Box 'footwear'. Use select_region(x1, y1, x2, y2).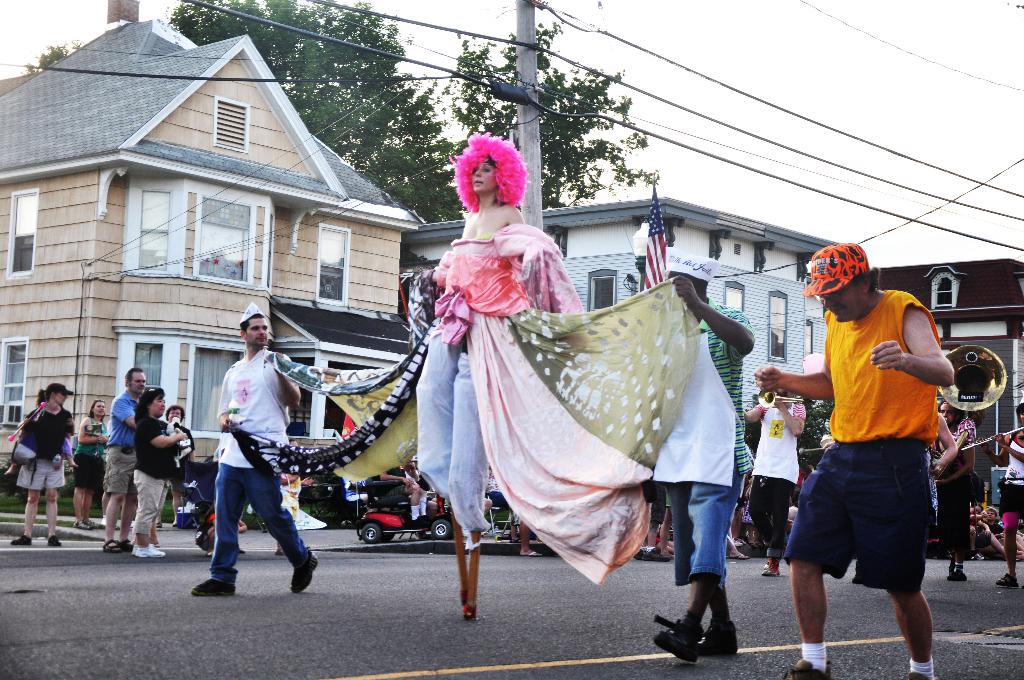
select_region(117, 539, 134, 549).
